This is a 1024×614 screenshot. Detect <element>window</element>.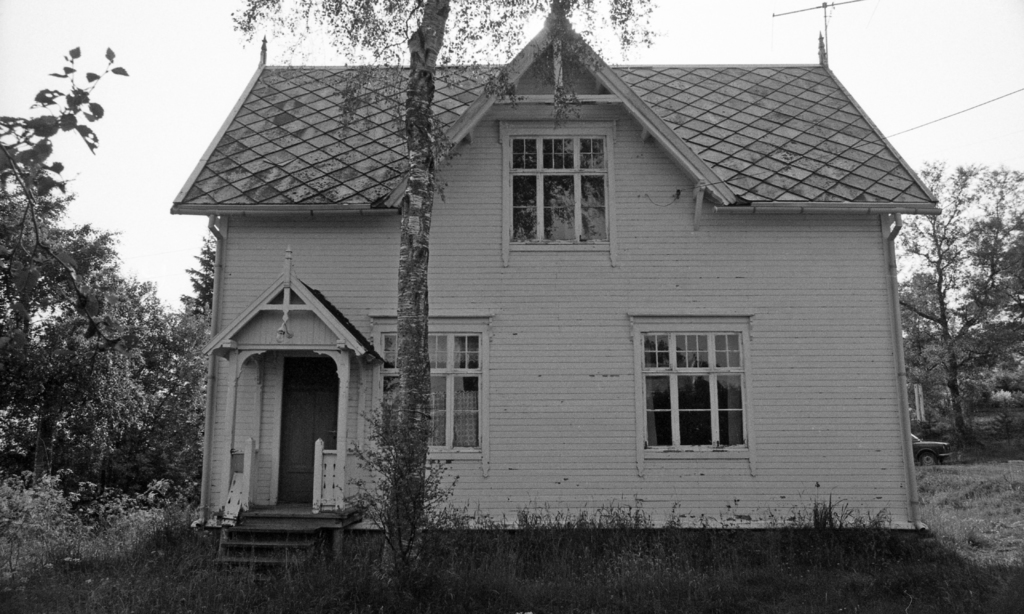
<box>629,313,758,478</box>.
